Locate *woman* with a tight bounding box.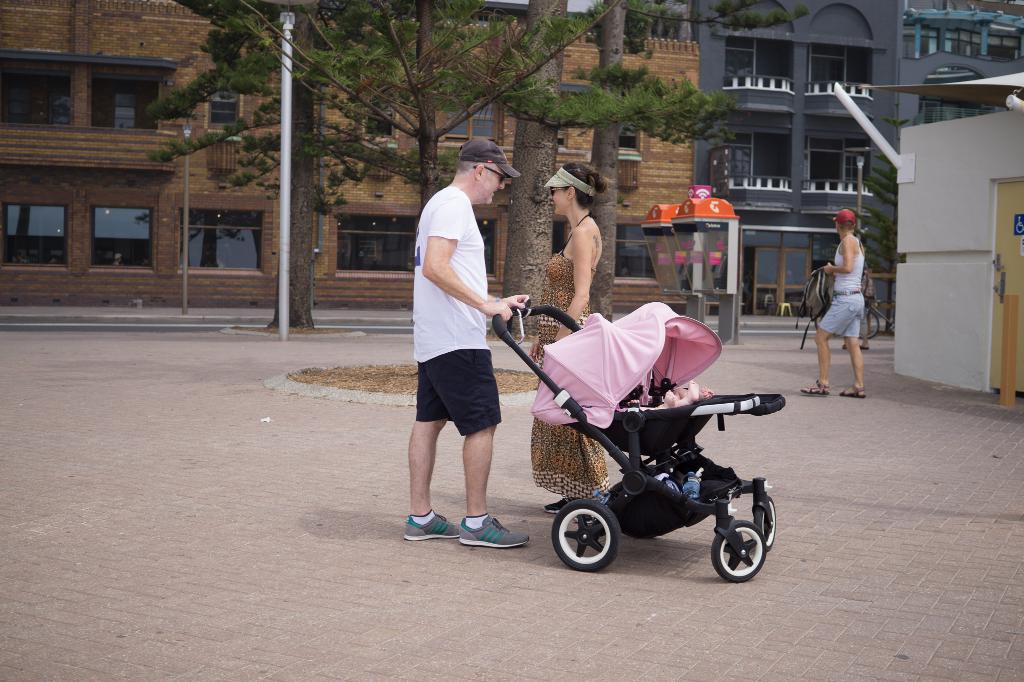
pyautogui.locateOnScreen(528, 160, 611, 526).
